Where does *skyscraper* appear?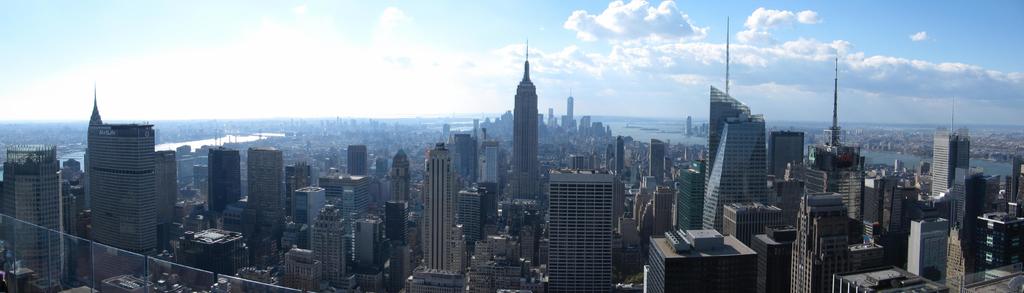
Appears at {"left": 929, "top": 115, "right": 966, "bottom": 195}.
